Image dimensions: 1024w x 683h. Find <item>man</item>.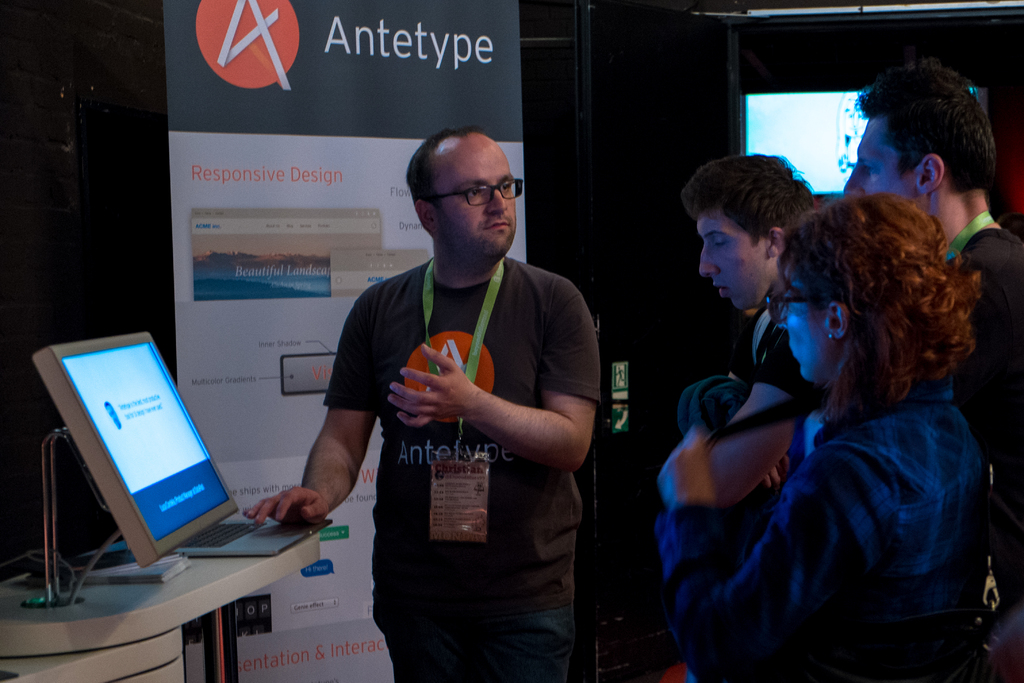
[844, 65, 1023, 682].
